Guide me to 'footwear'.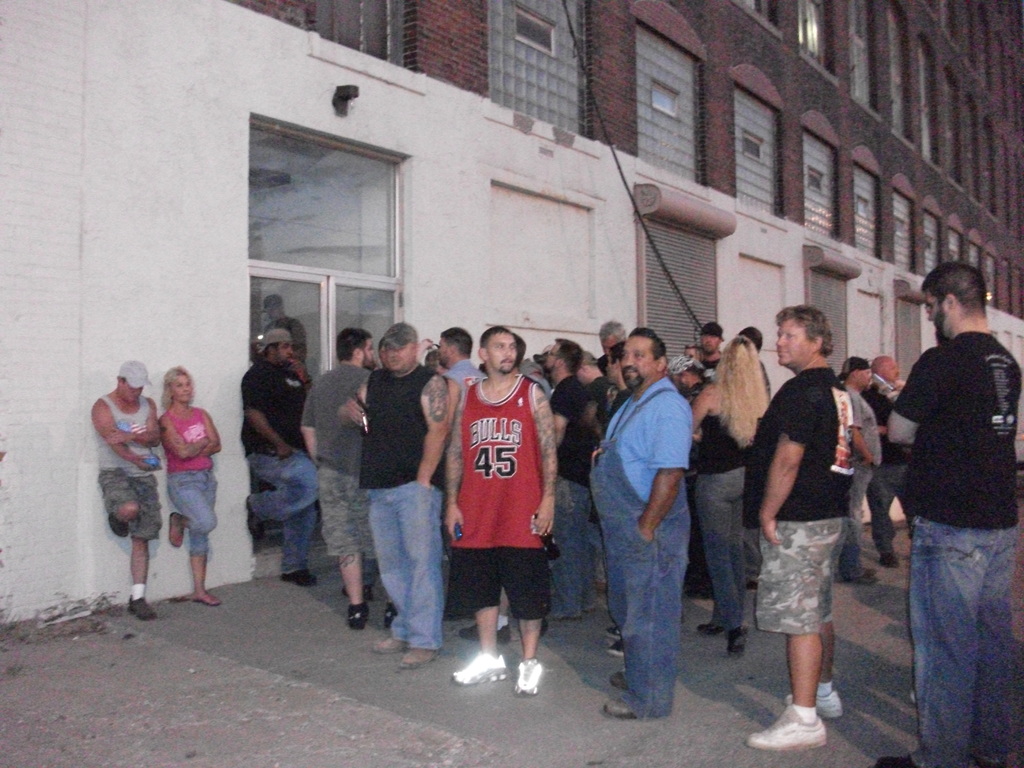
Guidance: rect(833, 570, 856, 589).
